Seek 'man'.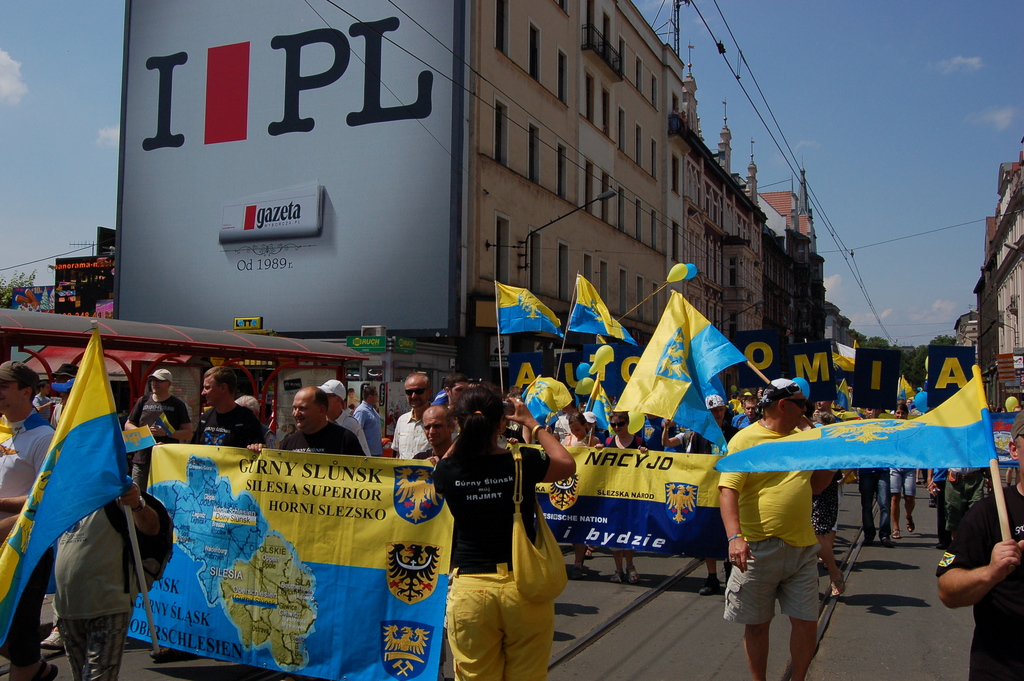
pyautogui.locateOnScreen(441, 372, 469, 409).
